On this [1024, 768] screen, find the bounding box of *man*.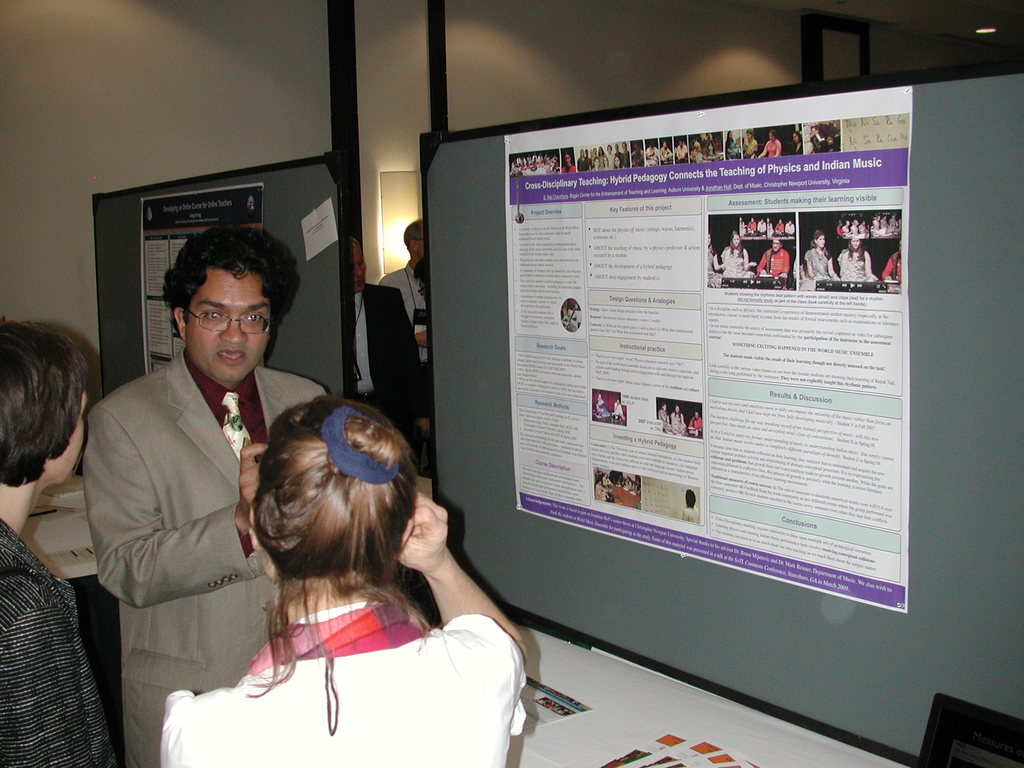
Bounding box: {"left": 753, "top": 236, "right": 792, "bottom": 294}.
